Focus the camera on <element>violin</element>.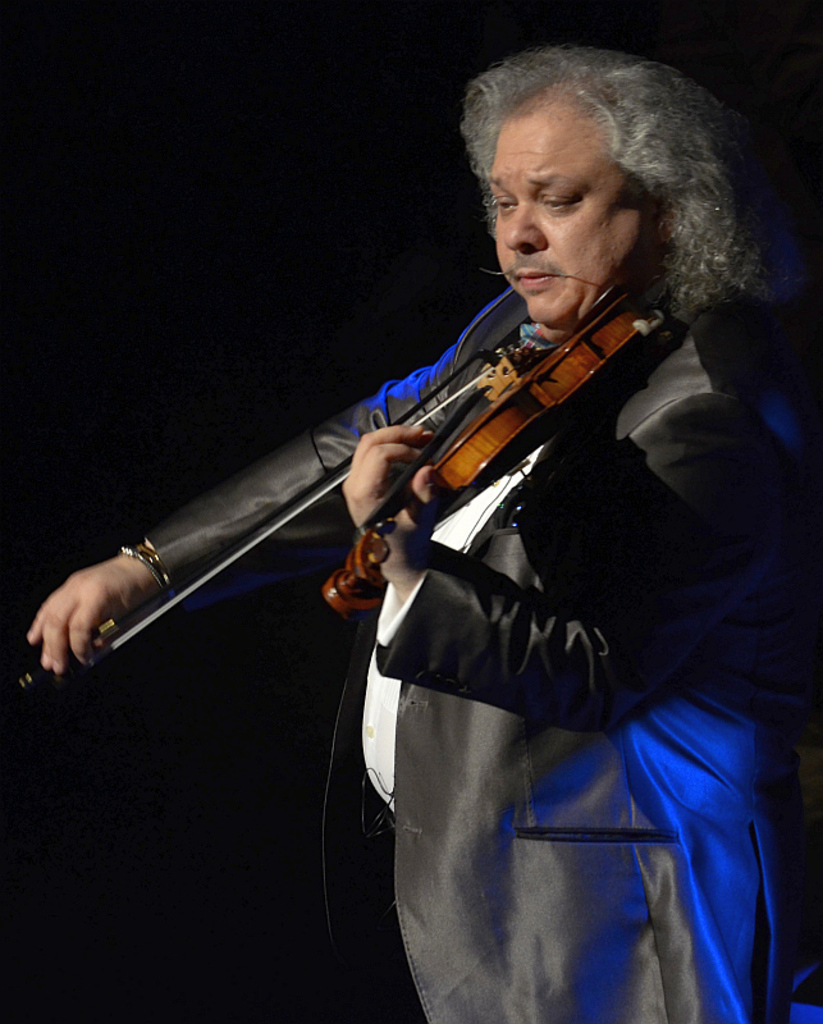
Focus region: region(13, 257, 686, 716).
